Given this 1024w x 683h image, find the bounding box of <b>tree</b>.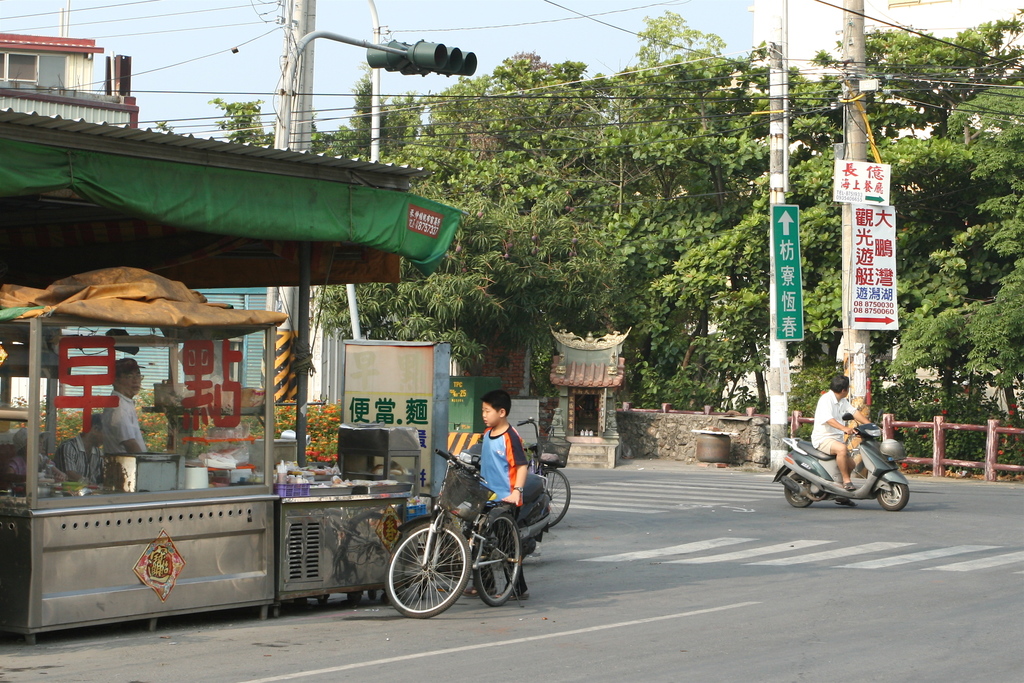
pyautogui.locateOnScreen(817, 81, 1023, 460).
